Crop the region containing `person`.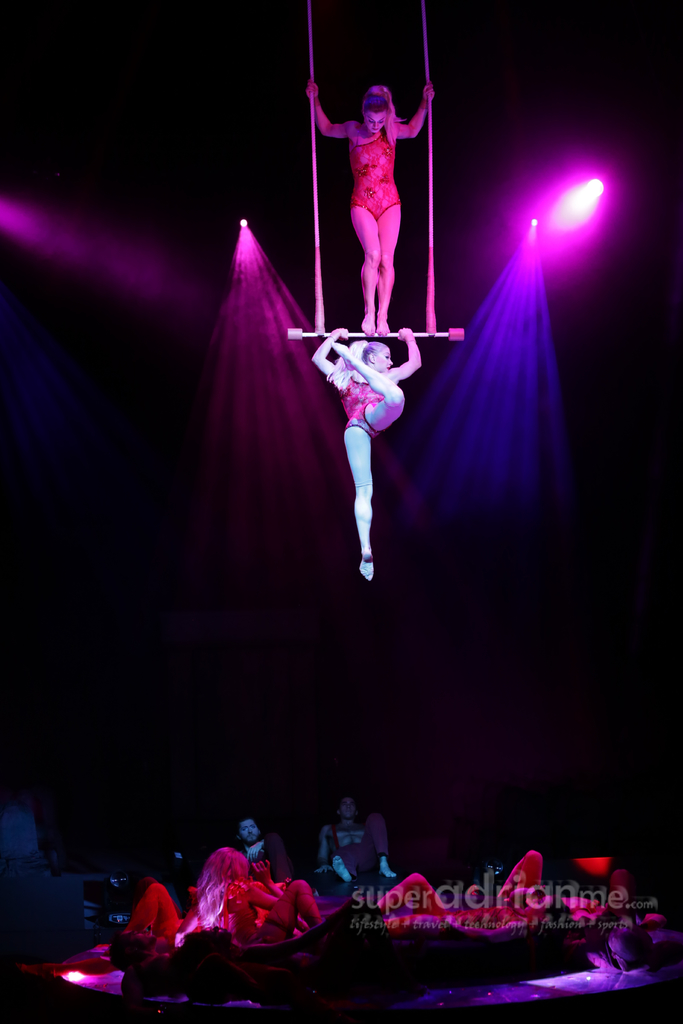
Crop region: pyautogui.locateOnScreen(308, 82, 440, 340).
